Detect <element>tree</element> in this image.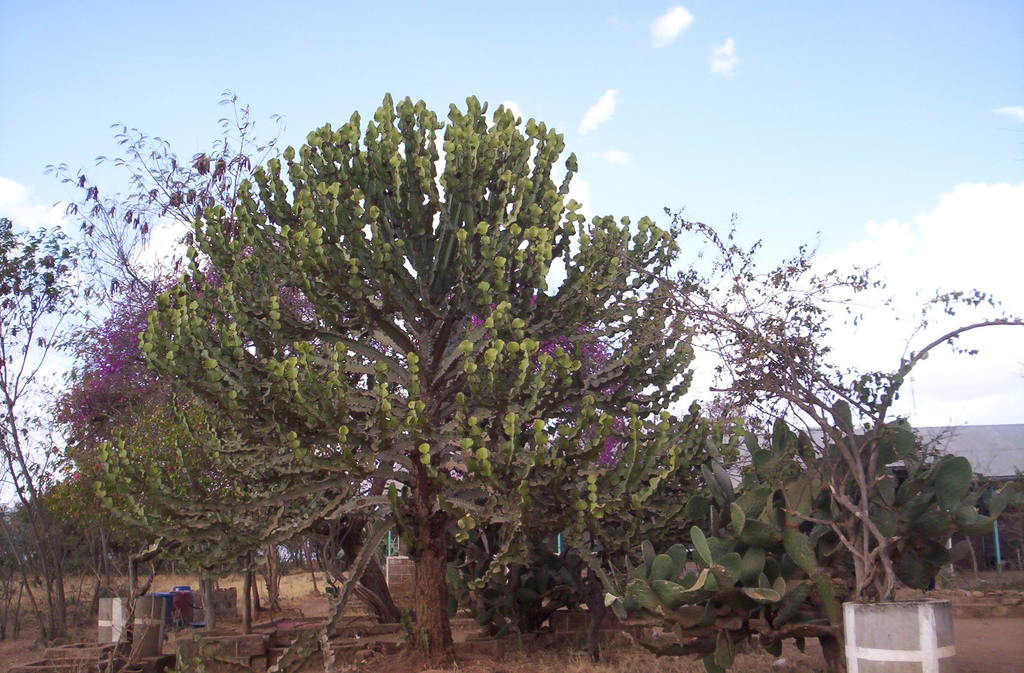
Detection: [x1=93, y1=84, x2=697, y2=663].
